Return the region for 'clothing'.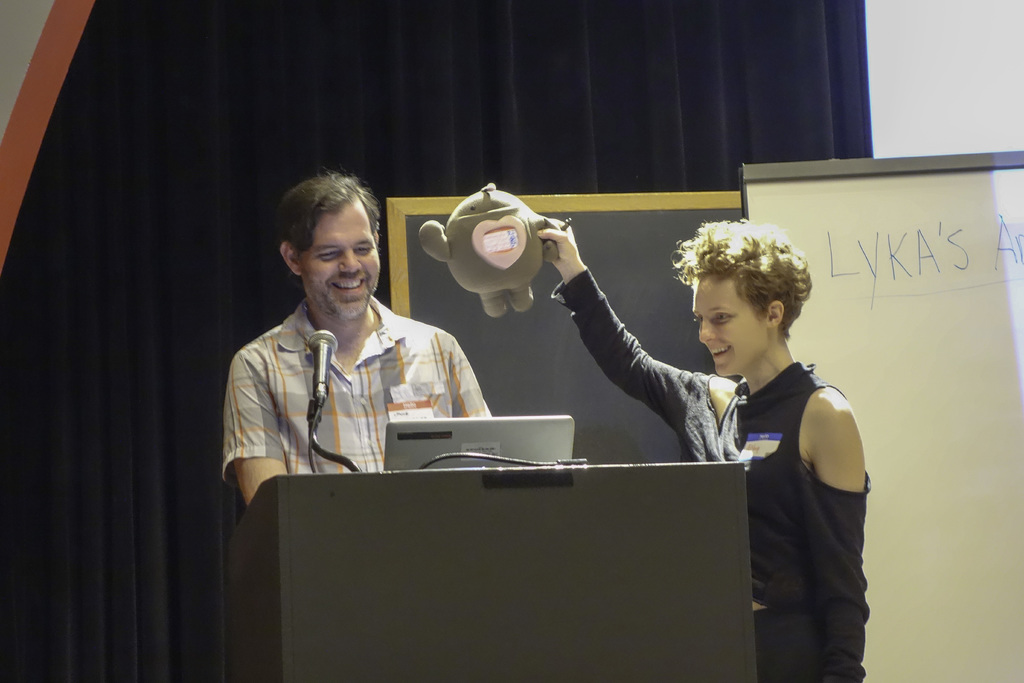
[220,272,492,494].
